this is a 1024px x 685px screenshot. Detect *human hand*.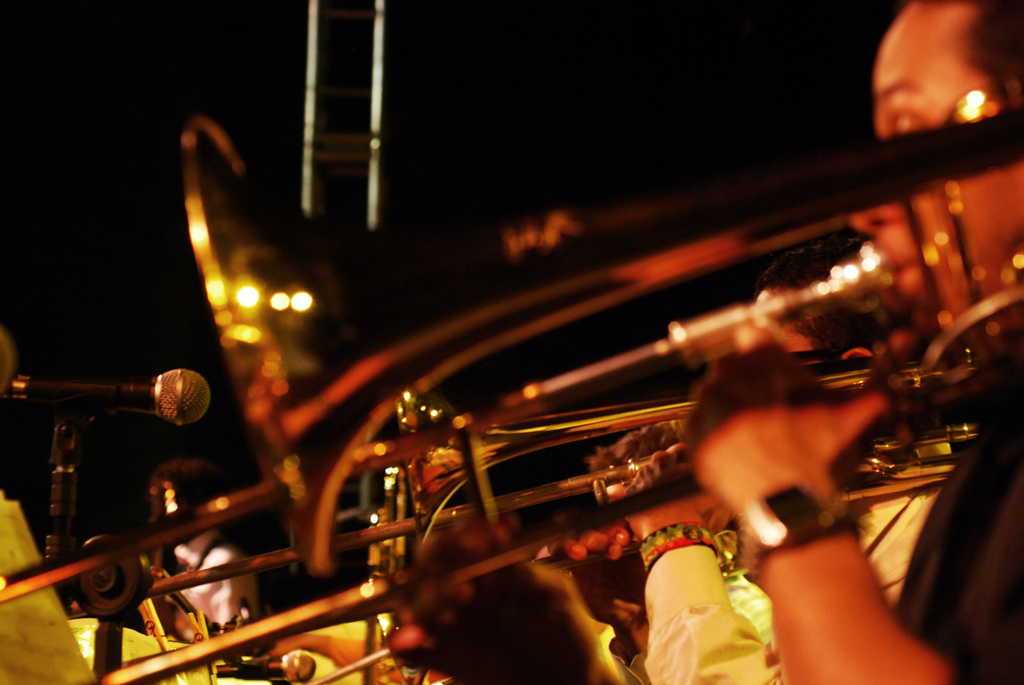
bbox=[618, 437, 721, 542].
